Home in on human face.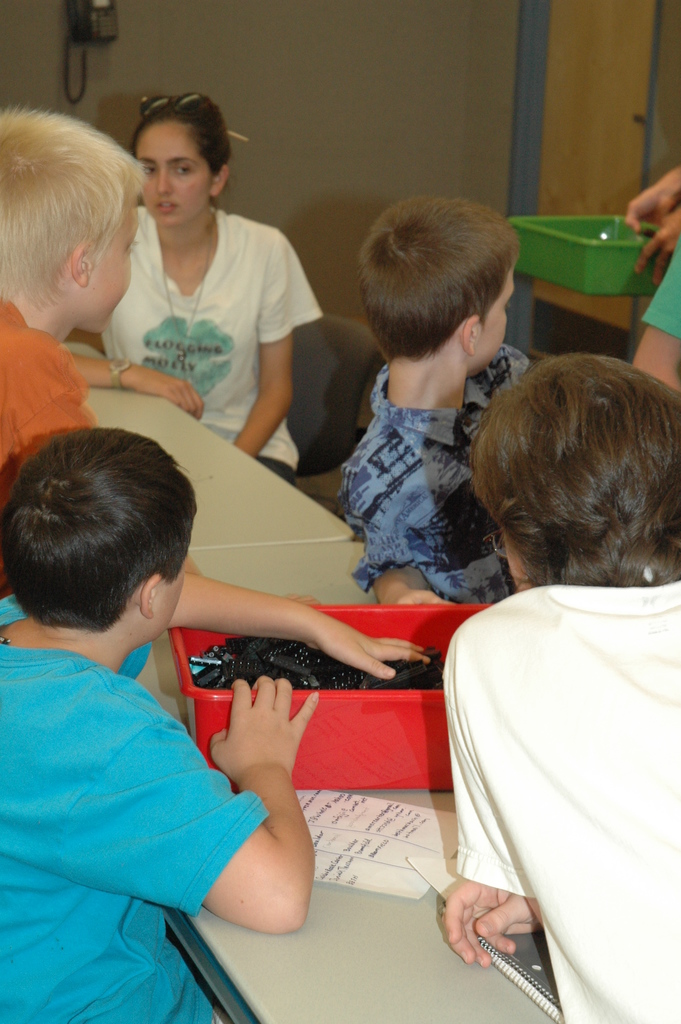
Homed in at x1=485, y1=270, x2=523, y2=354.
